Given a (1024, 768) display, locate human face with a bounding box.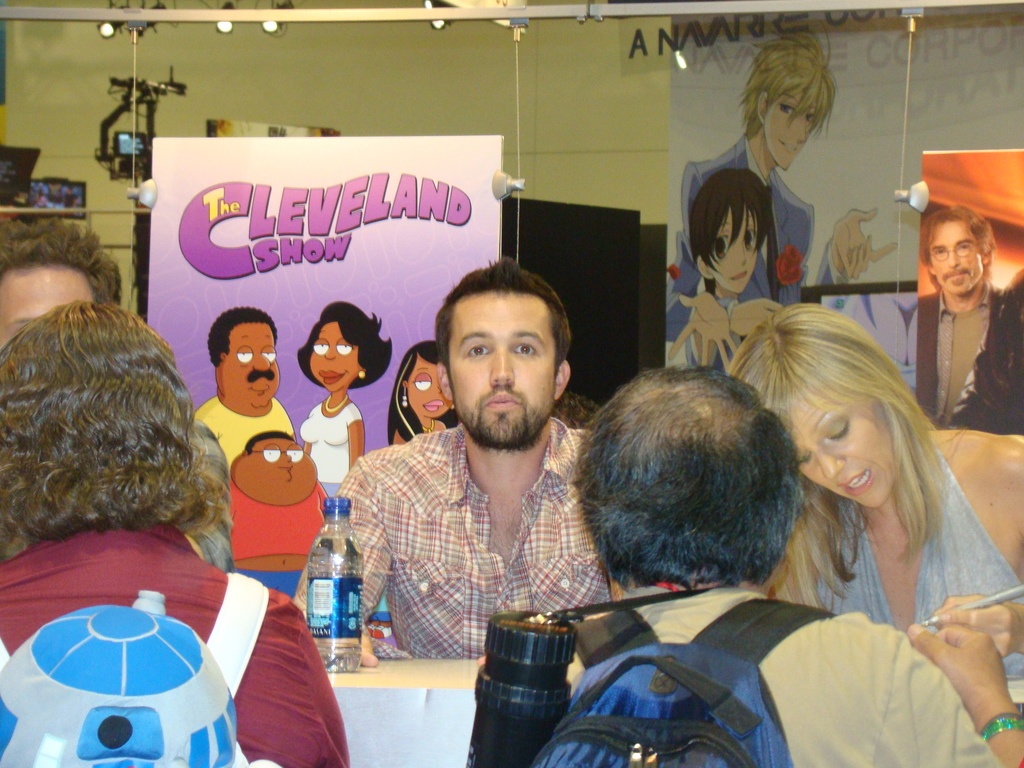
Located: (x1=707, y1=207, x2=760, y2=289).
